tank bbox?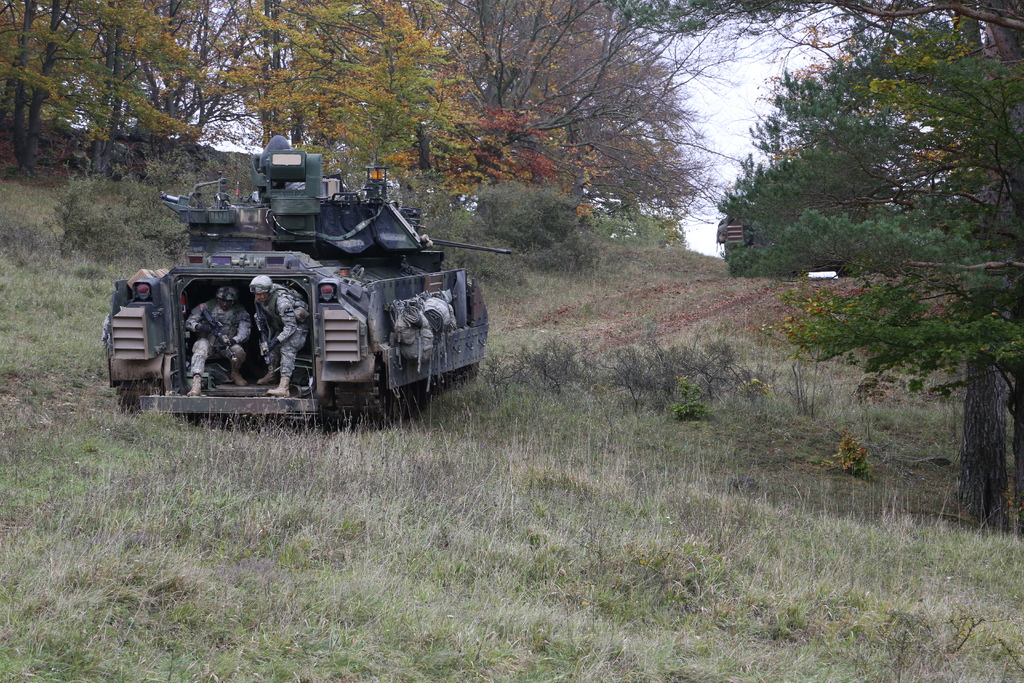
99 133 516 423
